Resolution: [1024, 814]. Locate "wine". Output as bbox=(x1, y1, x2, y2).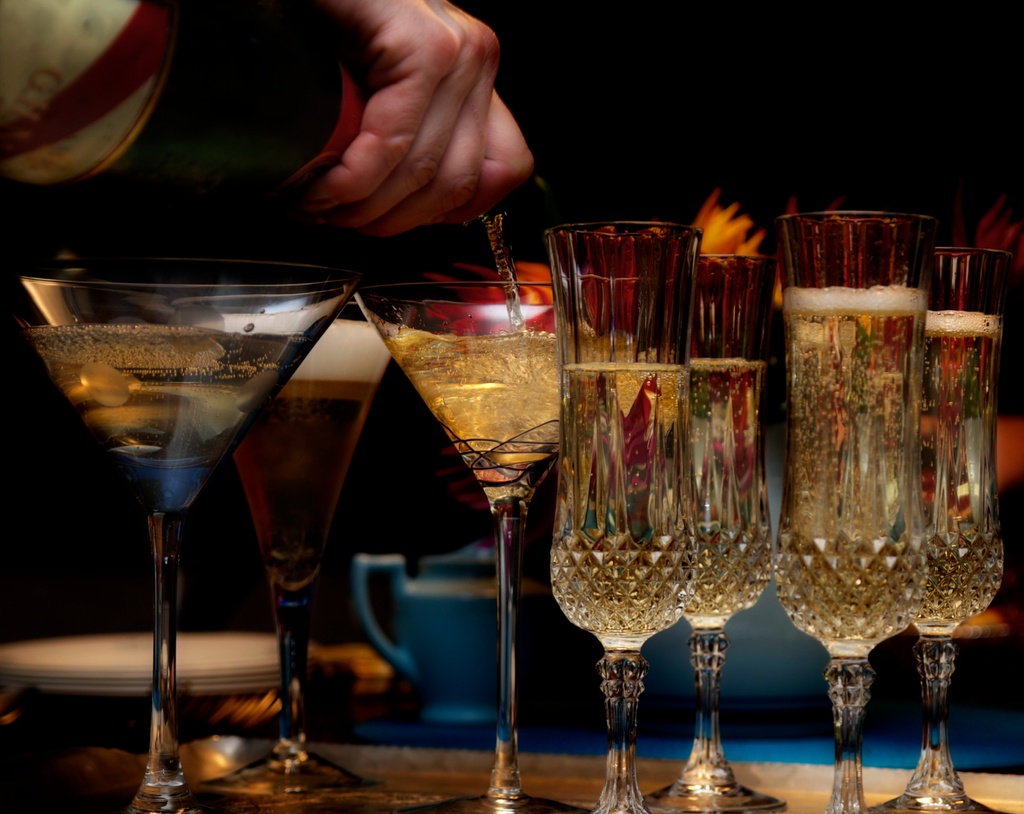
bbox=(772, 285, 927, 664).
